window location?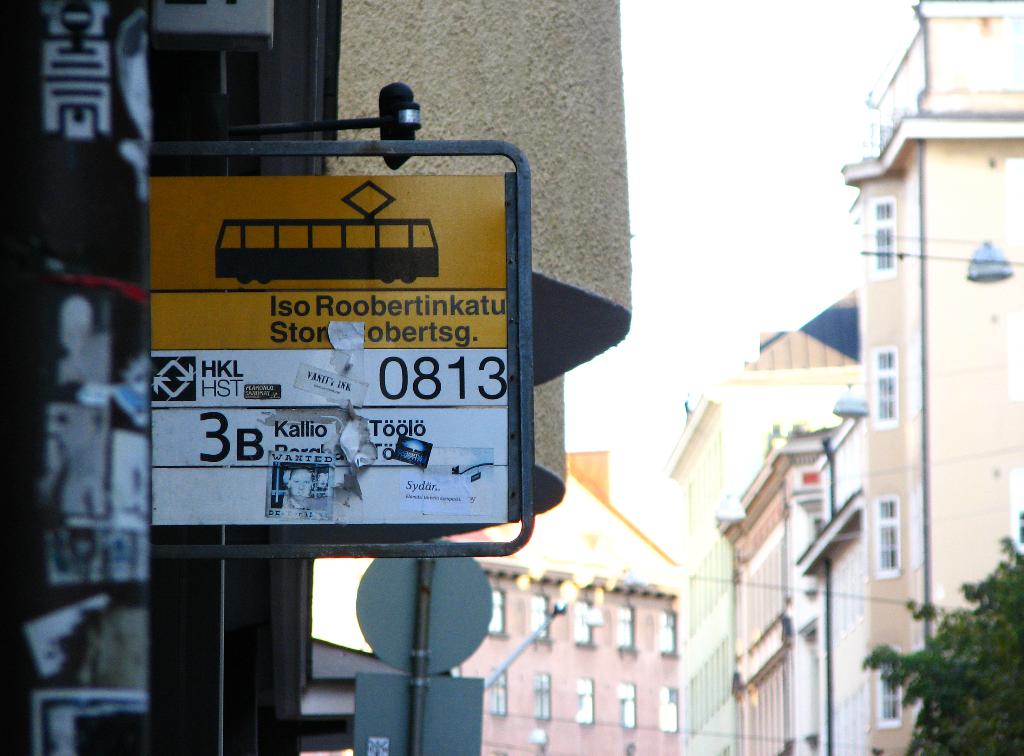
l=484, t=586, r=503, b=639
